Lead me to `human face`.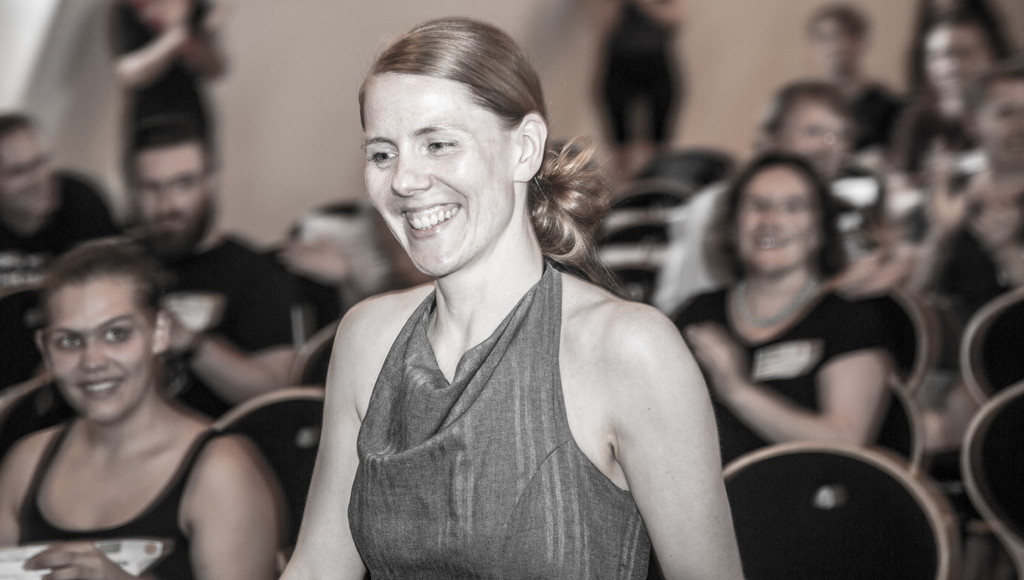
Lead to [left=136, top=143, right=211, bottom=257].
